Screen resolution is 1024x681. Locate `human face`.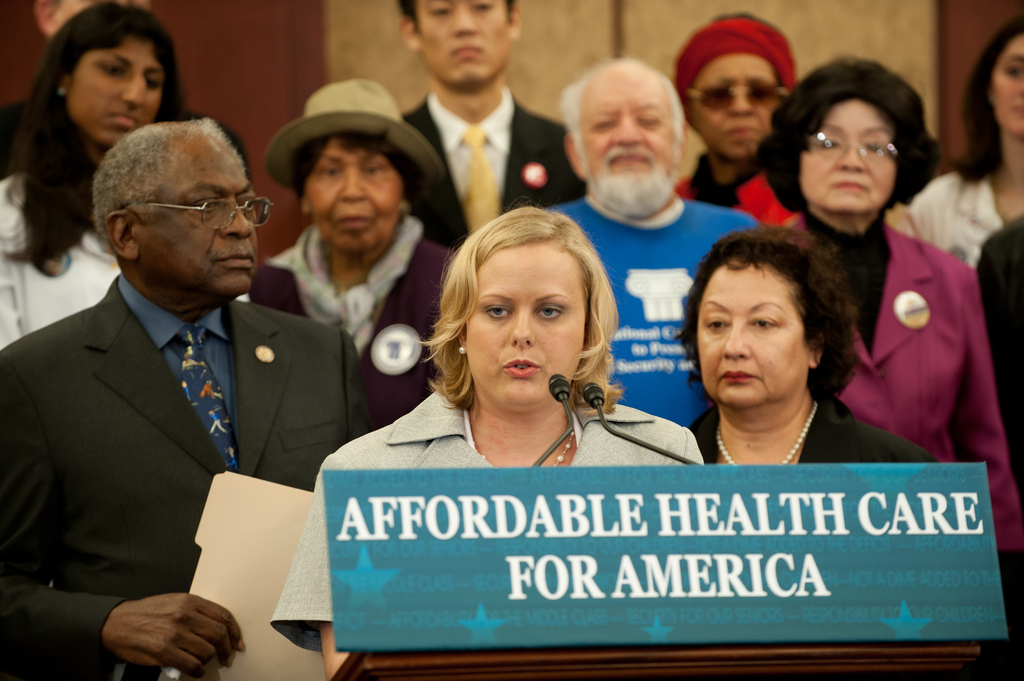
(414, 0, 513, 87).
